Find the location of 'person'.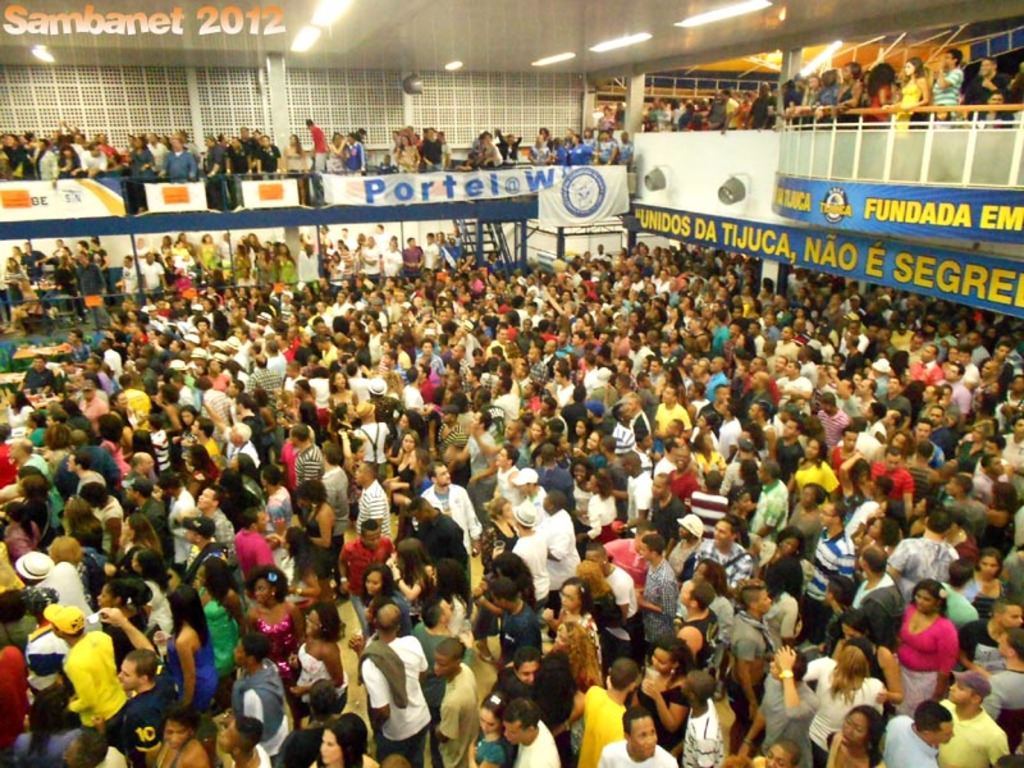
Location: [680, 571, 730, 685].
